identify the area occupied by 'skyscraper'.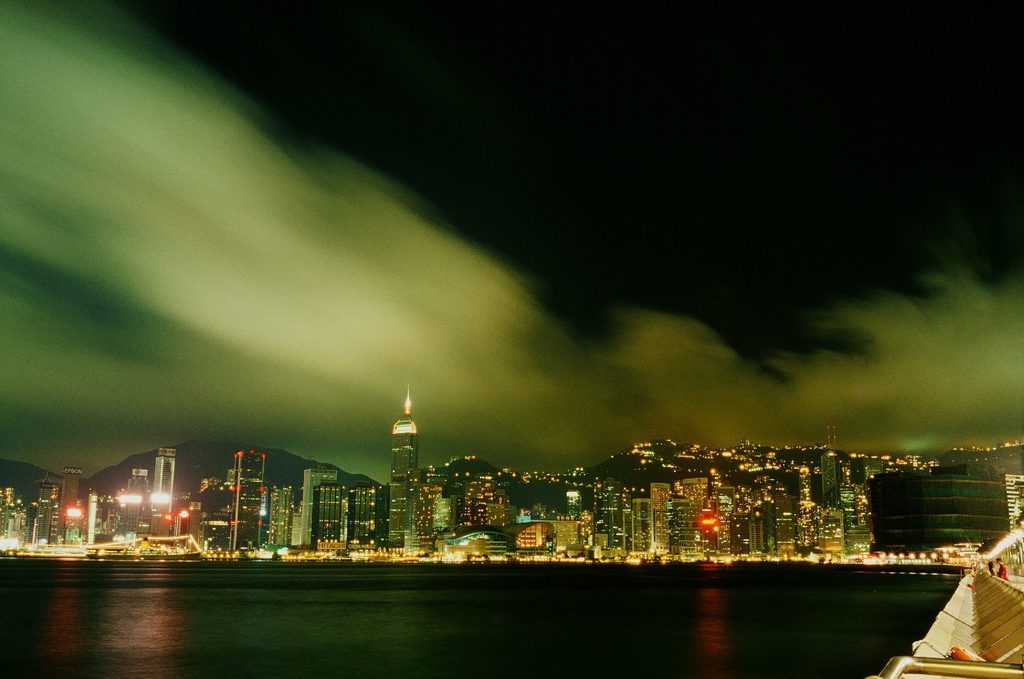
Area: {"x1": 62, "y1": 469, "x2": 84, "y2": 543}.
